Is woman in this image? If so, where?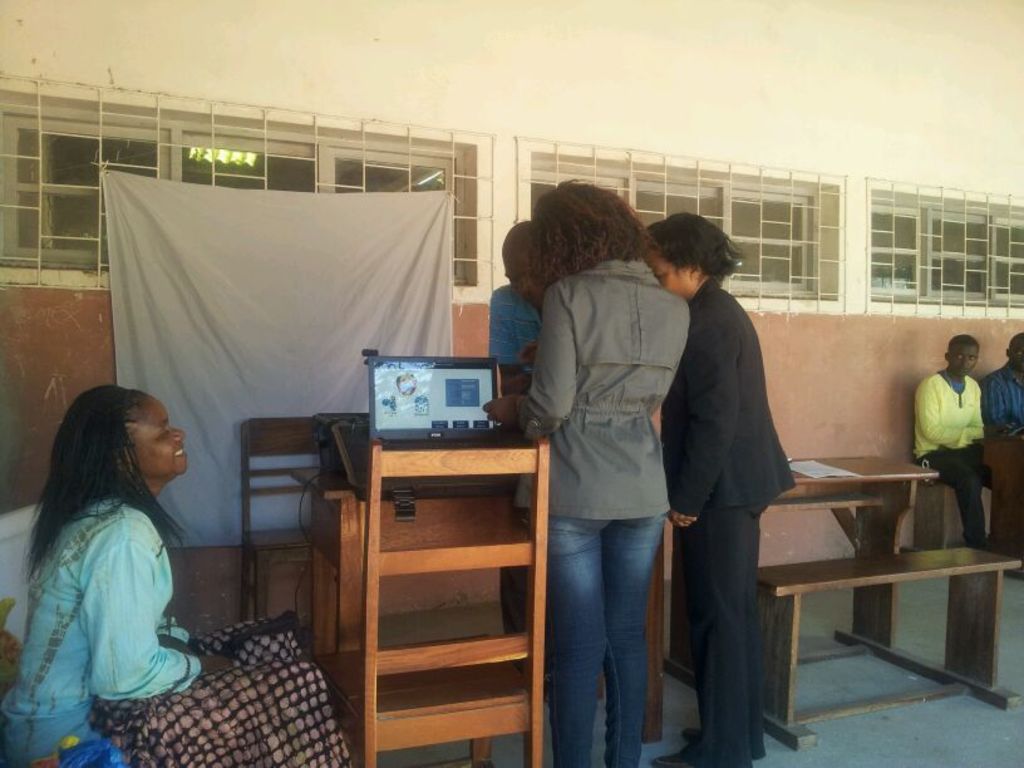
Yes, at BBox(509, 174, 708, 767).
